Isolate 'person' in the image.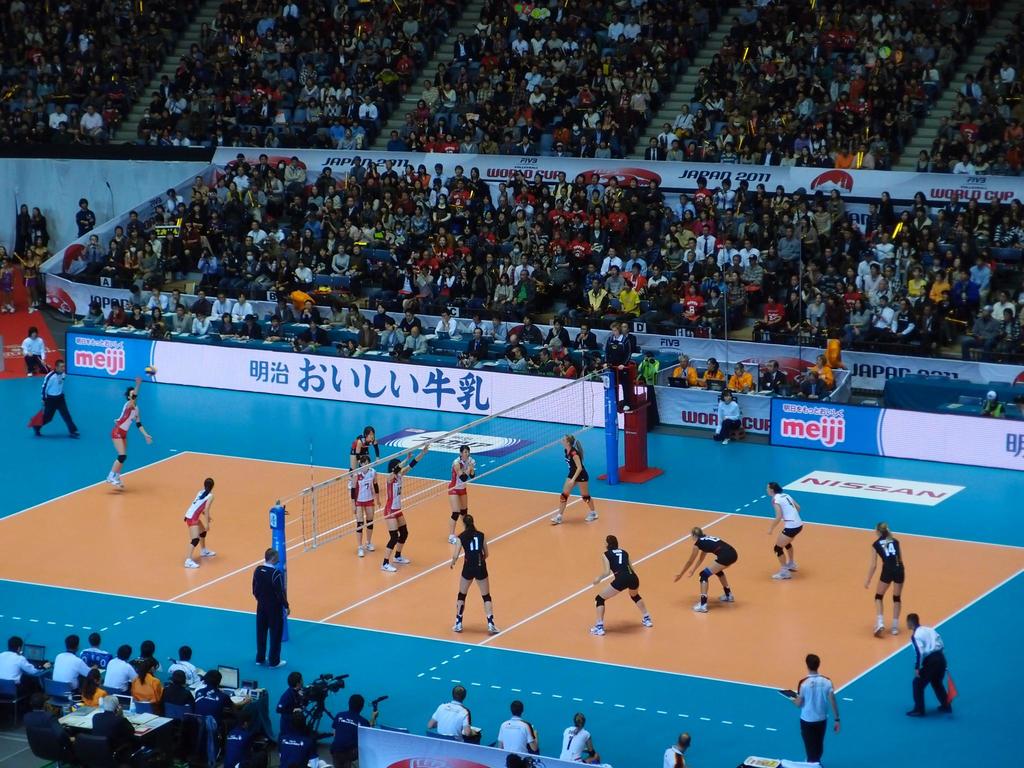
Isolated region: <box>561,715,600,767</box>.
